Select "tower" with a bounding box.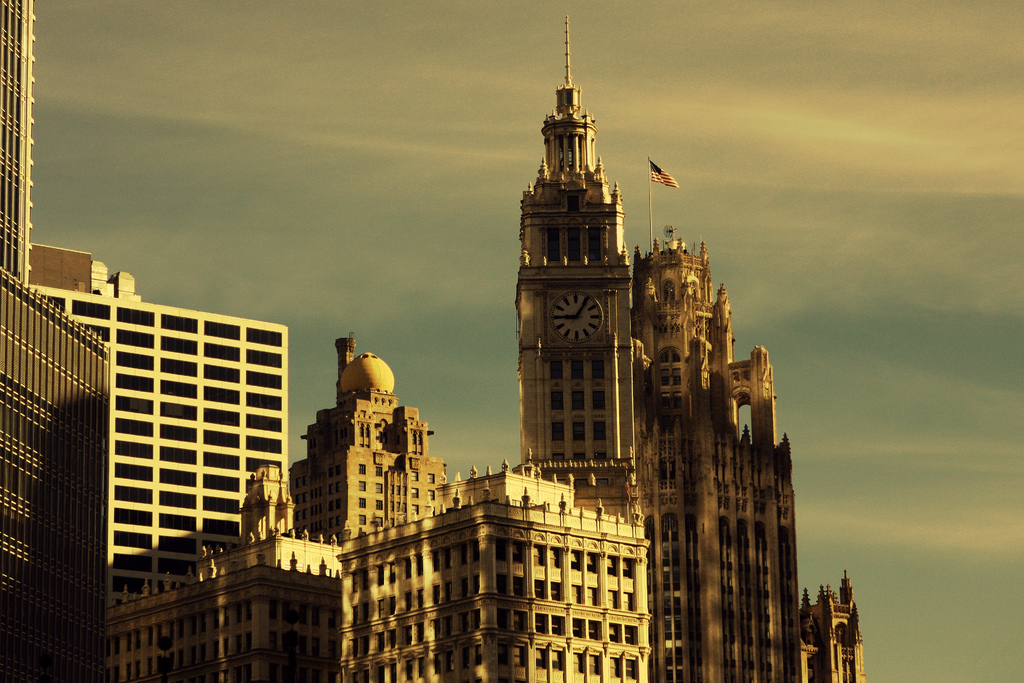
bbox=(0, 0, 40, 288).
